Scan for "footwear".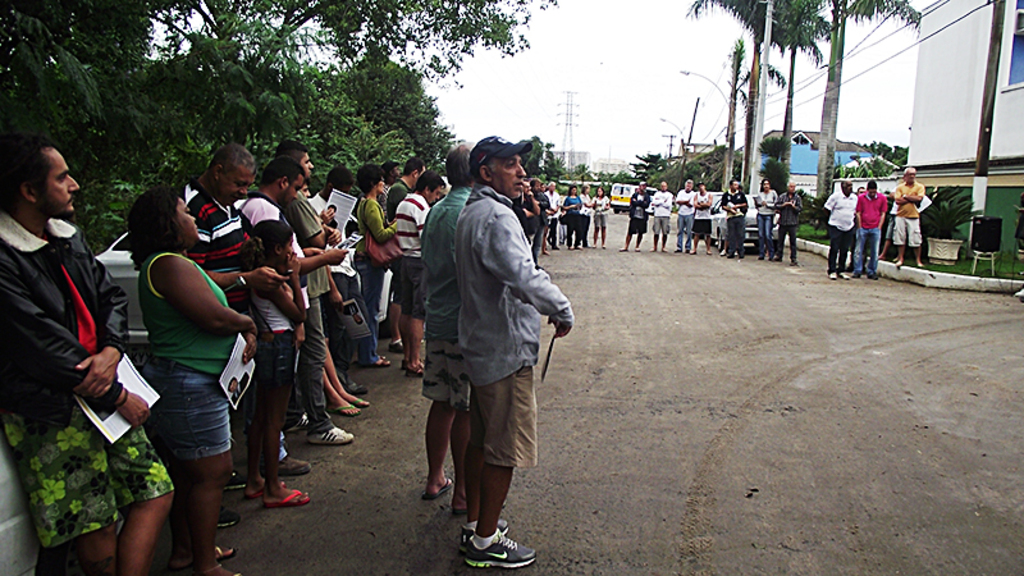
Scan result: [388,337,407,358].
